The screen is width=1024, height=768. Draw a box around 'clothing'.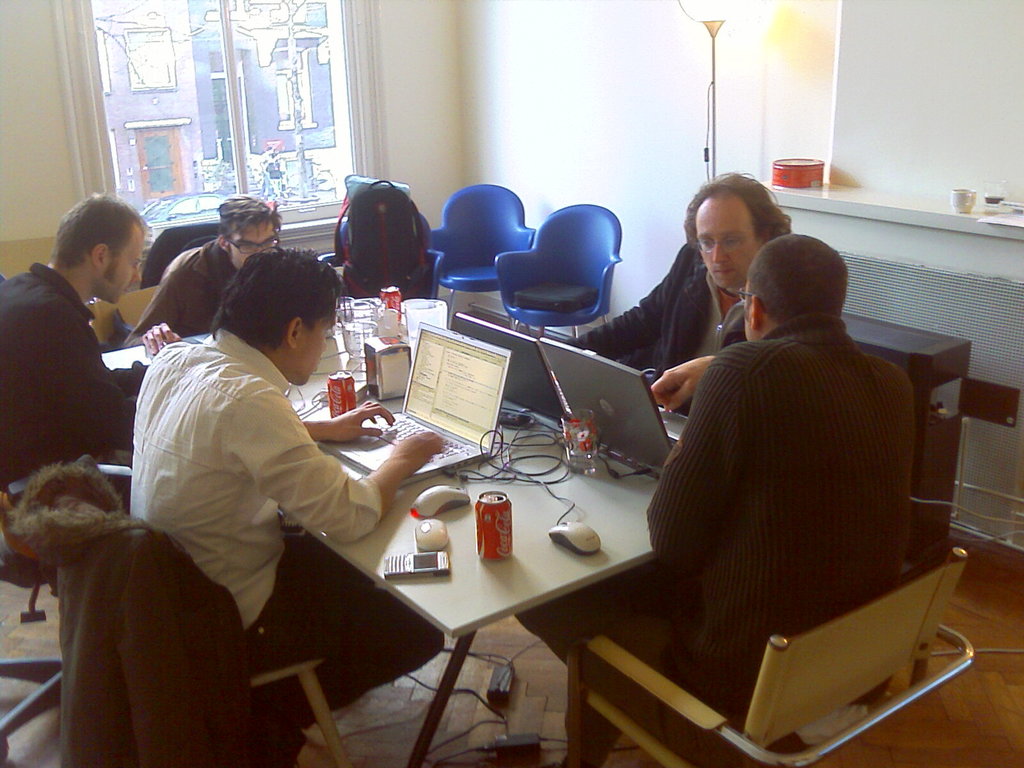
[left=131, top=328, right=452, bottom=742].
